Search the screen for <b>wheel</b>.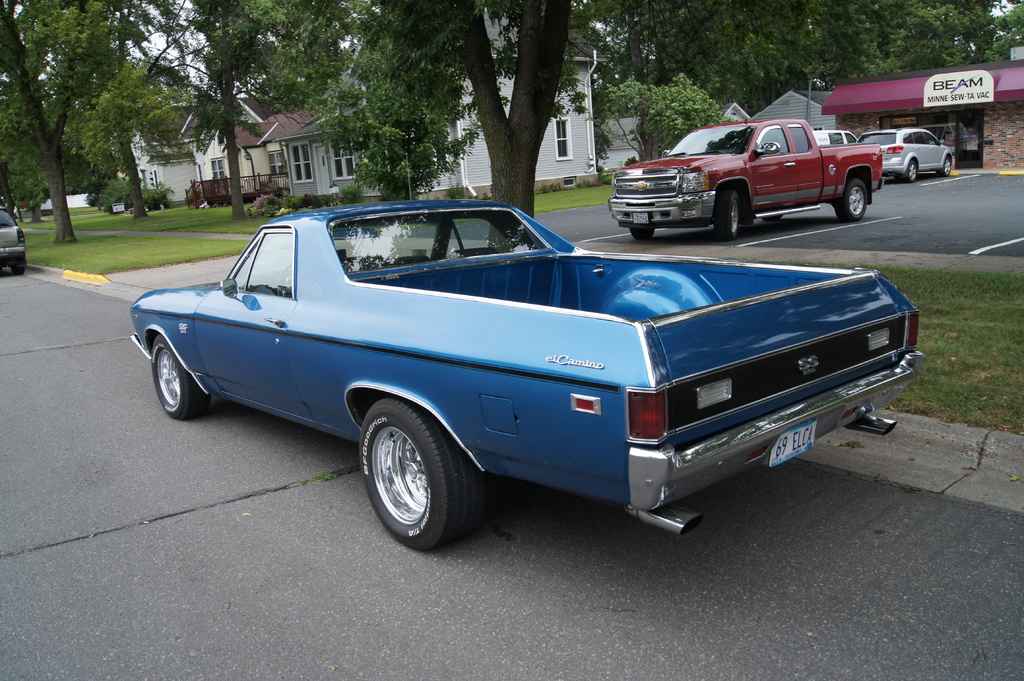
Found at (712, 186, 741, 236).
